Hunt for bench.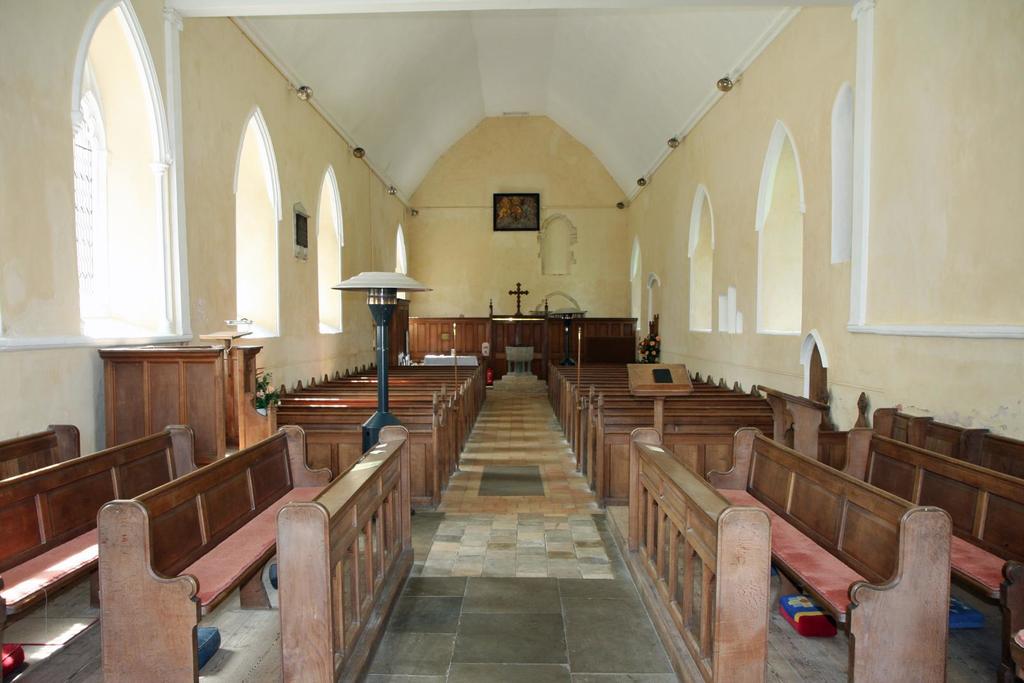
Hunted down at bbox=(707, 424, 952, 682).
